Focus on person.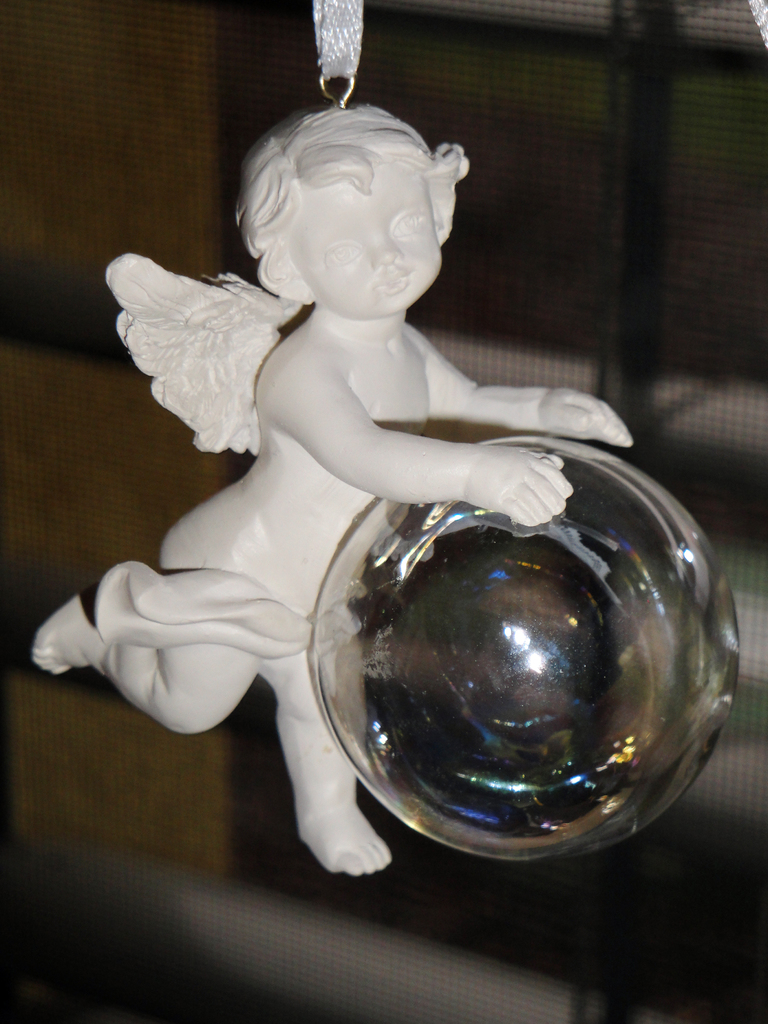
Focused at <box>81,99,634,712</box>.
